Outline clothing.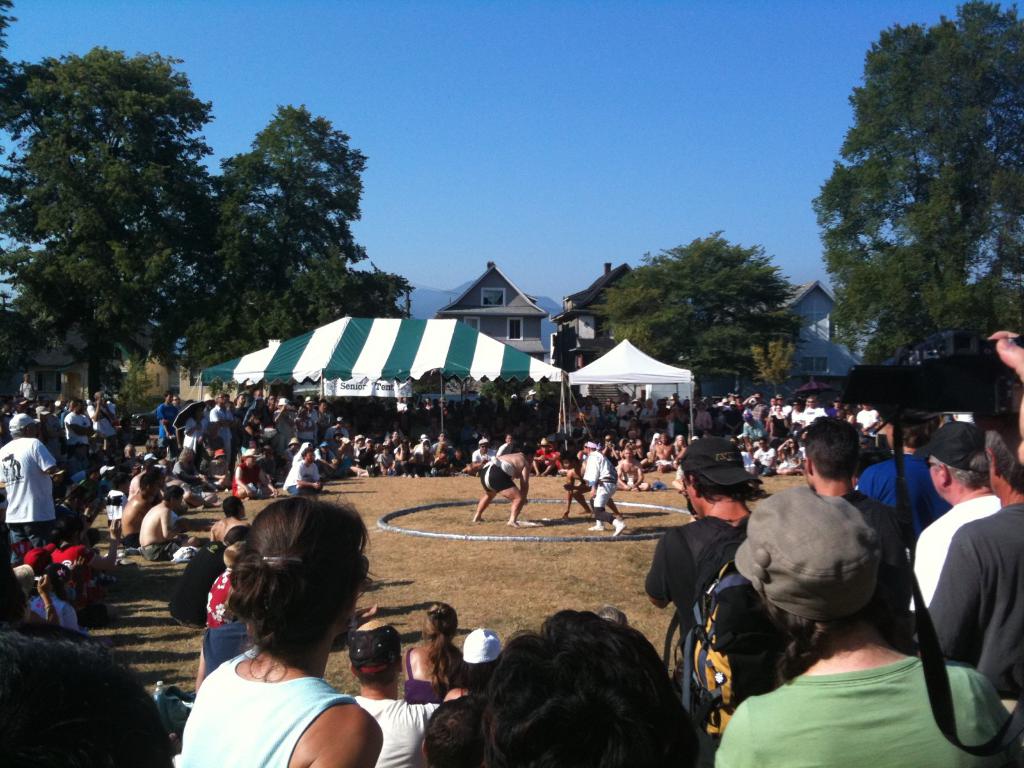
Outline: select_region(150, 395, 170, 450).
